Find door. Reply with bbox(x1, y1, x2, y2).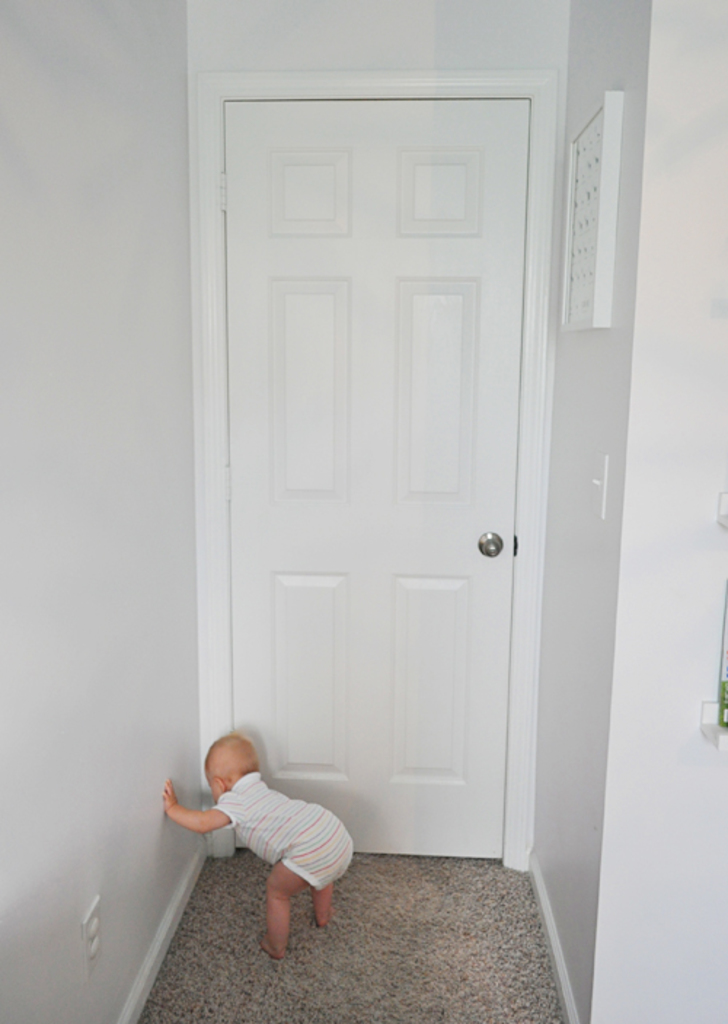
bbox(211, 0, 622, 845).
